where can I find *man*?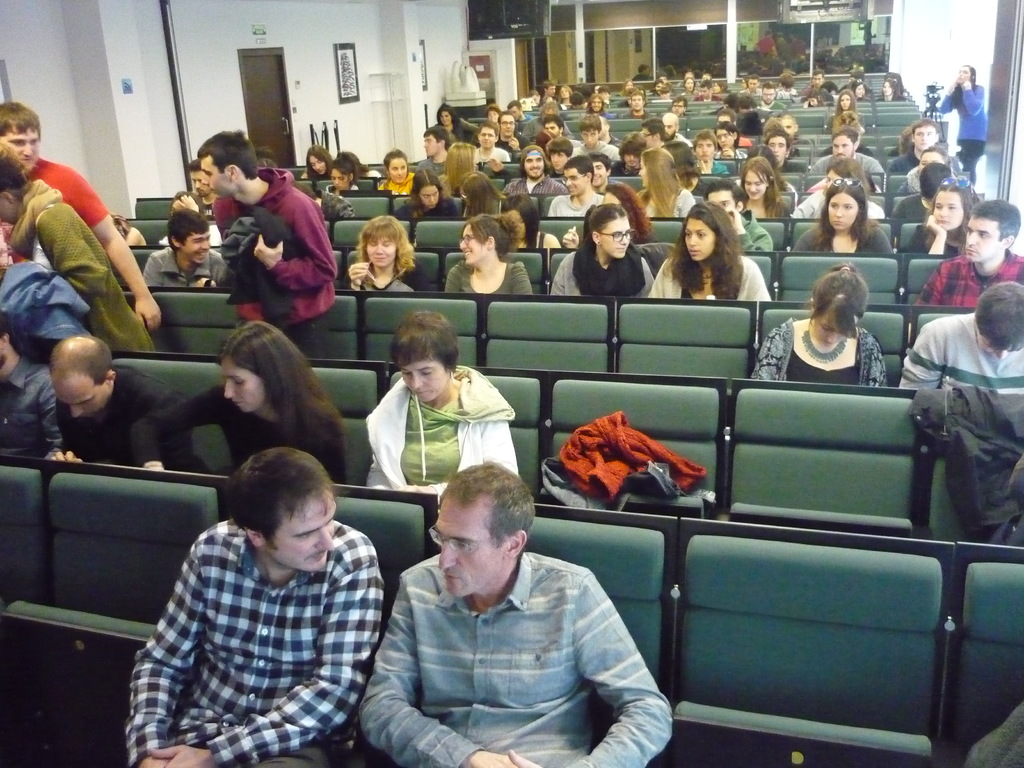
You can find it at crop(343, 470, 673, 767).
